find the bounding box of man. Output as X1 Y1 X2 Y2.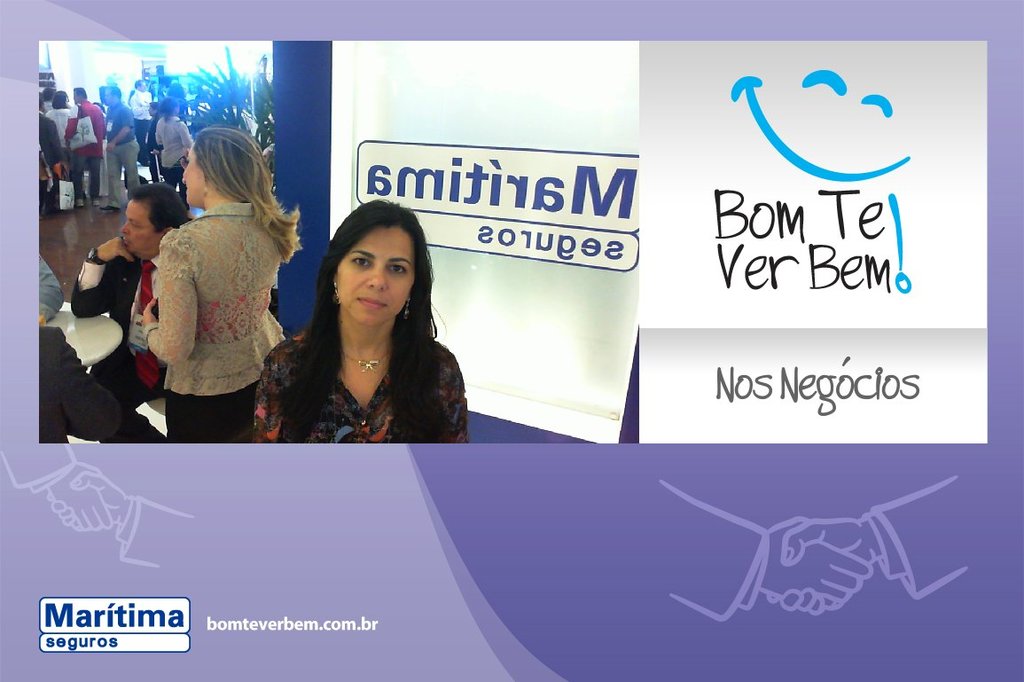
39 96 66 215.
